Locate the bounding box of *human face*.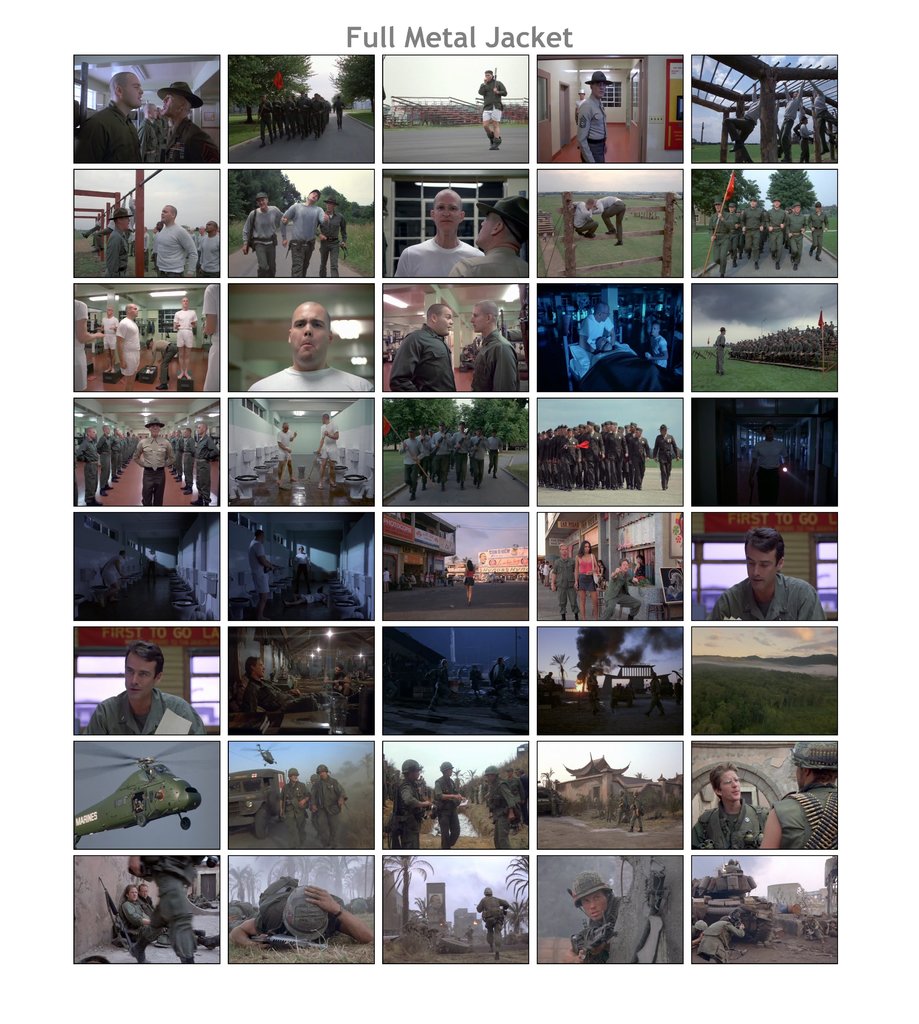
Bounding box: (289, 304, 330, 363).
